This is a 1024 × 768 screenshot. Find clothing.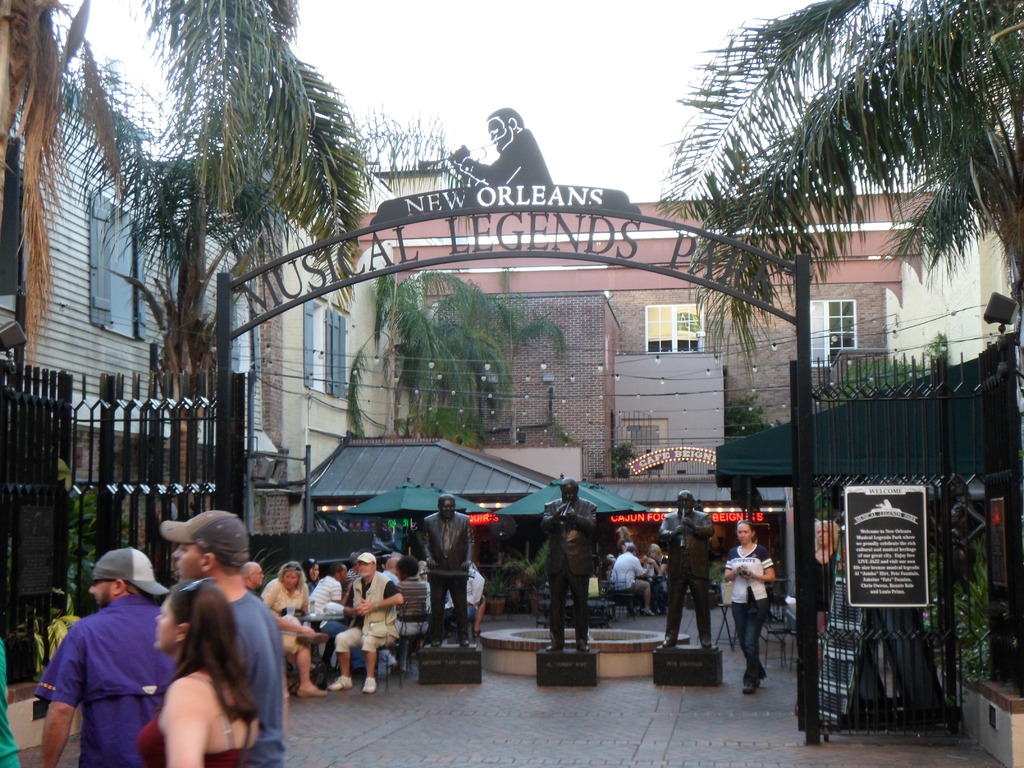
Bounding box: <region>223, 586, 287, 767</region>.
